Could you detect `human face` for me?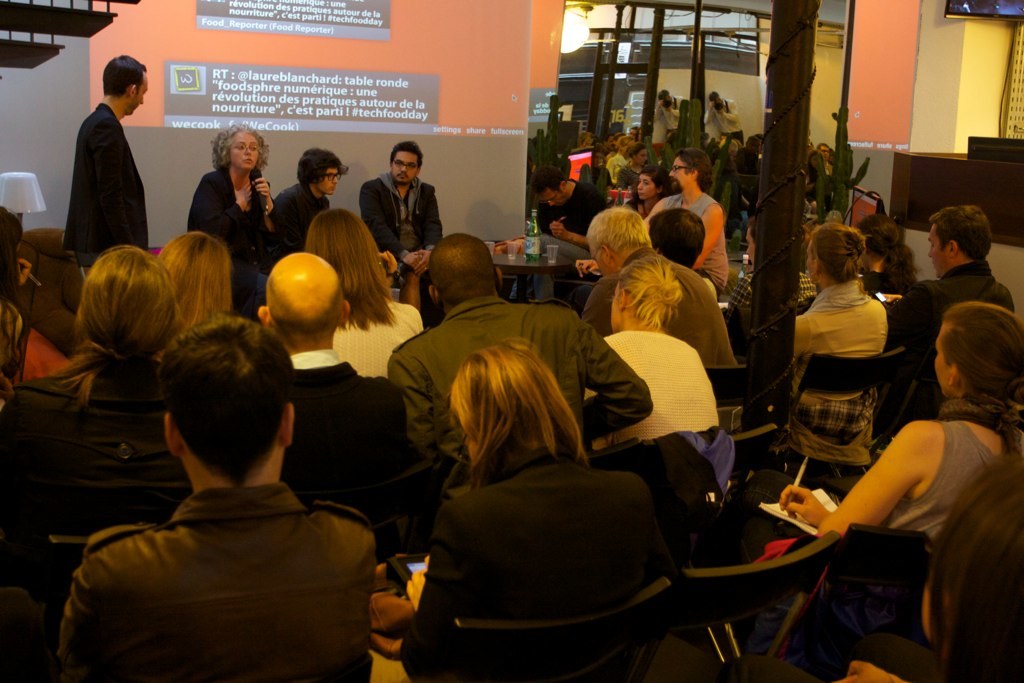
Detection result: [left=320, top=169, right=336, bottom=197].
